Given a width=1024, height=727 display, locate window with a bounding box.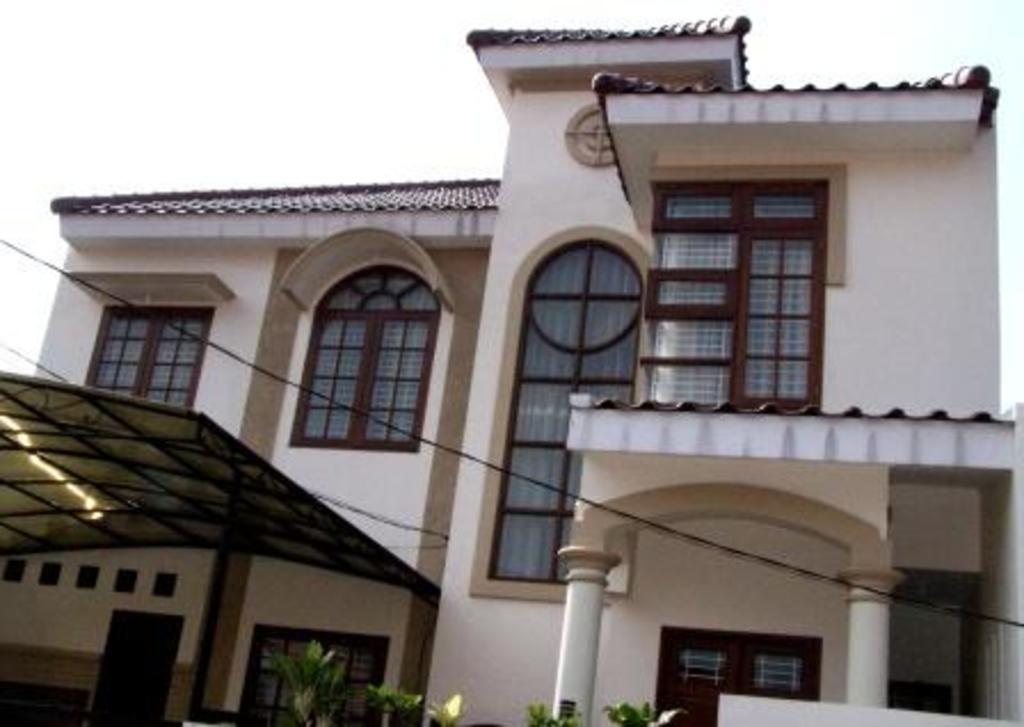
Located: 82, 302, 213, 416.
